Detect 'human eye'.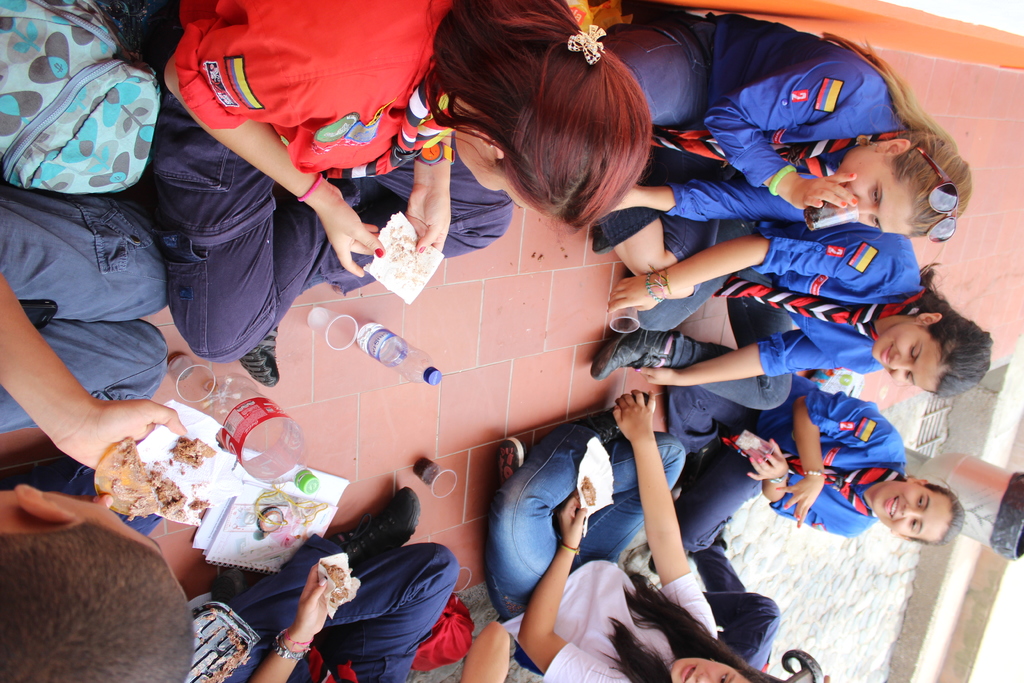
Detected at bbox(871, 181, 881, 204).
